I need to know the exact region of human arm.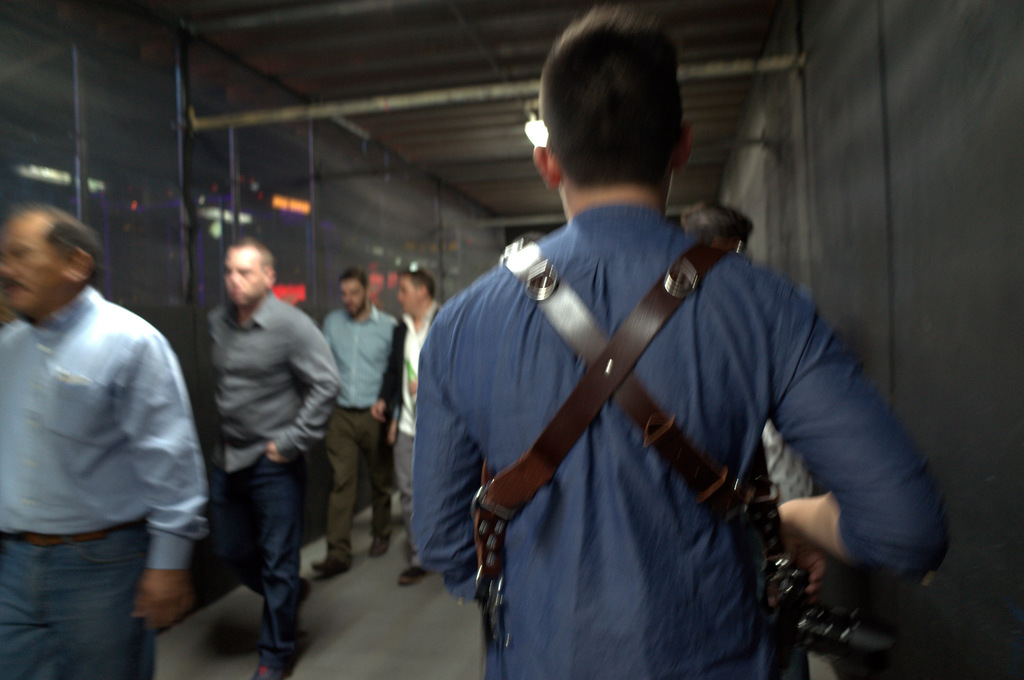
Region: crop(408, 346, 489, 608).
